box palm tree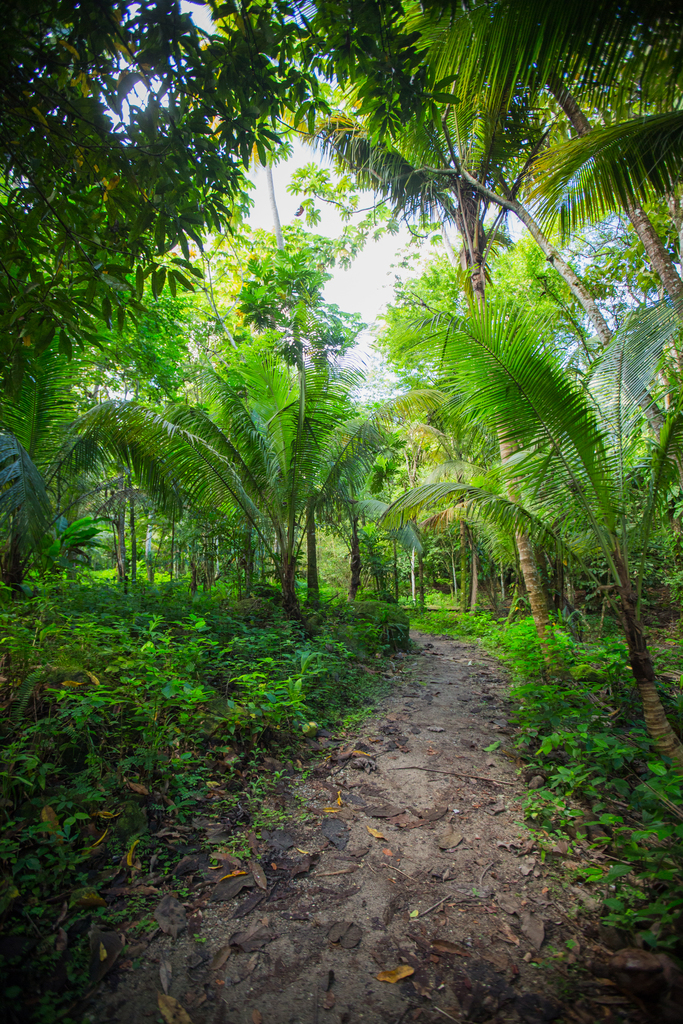
<bbox>372, 284, 682, 768</bbox>
